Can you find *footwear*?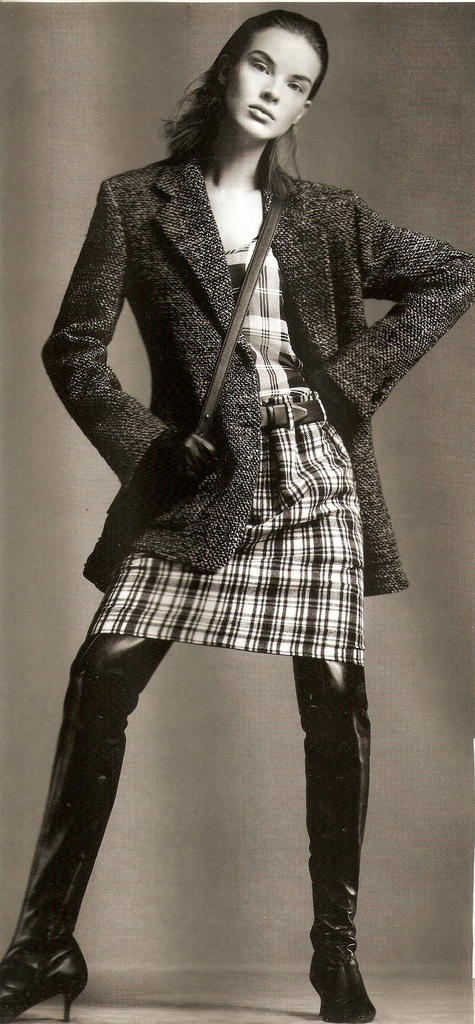
Yes, bounding box: bbox=(0, 636, 174, 1023).
